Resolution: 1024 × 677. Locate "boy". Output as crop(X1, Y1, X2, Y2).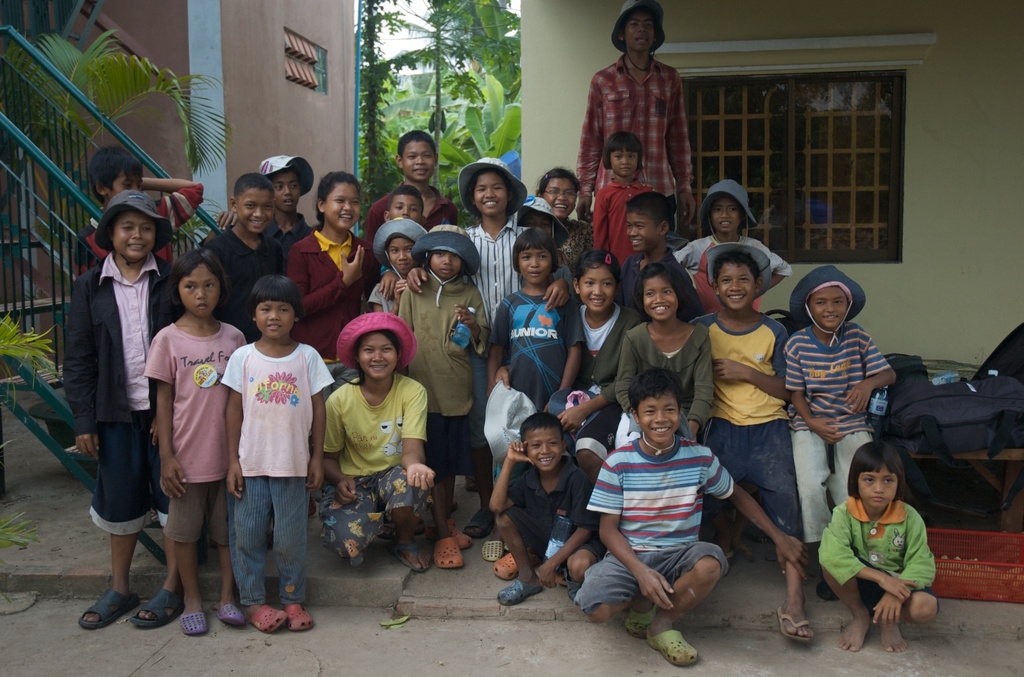
crop(490, 409, 601, 603).
